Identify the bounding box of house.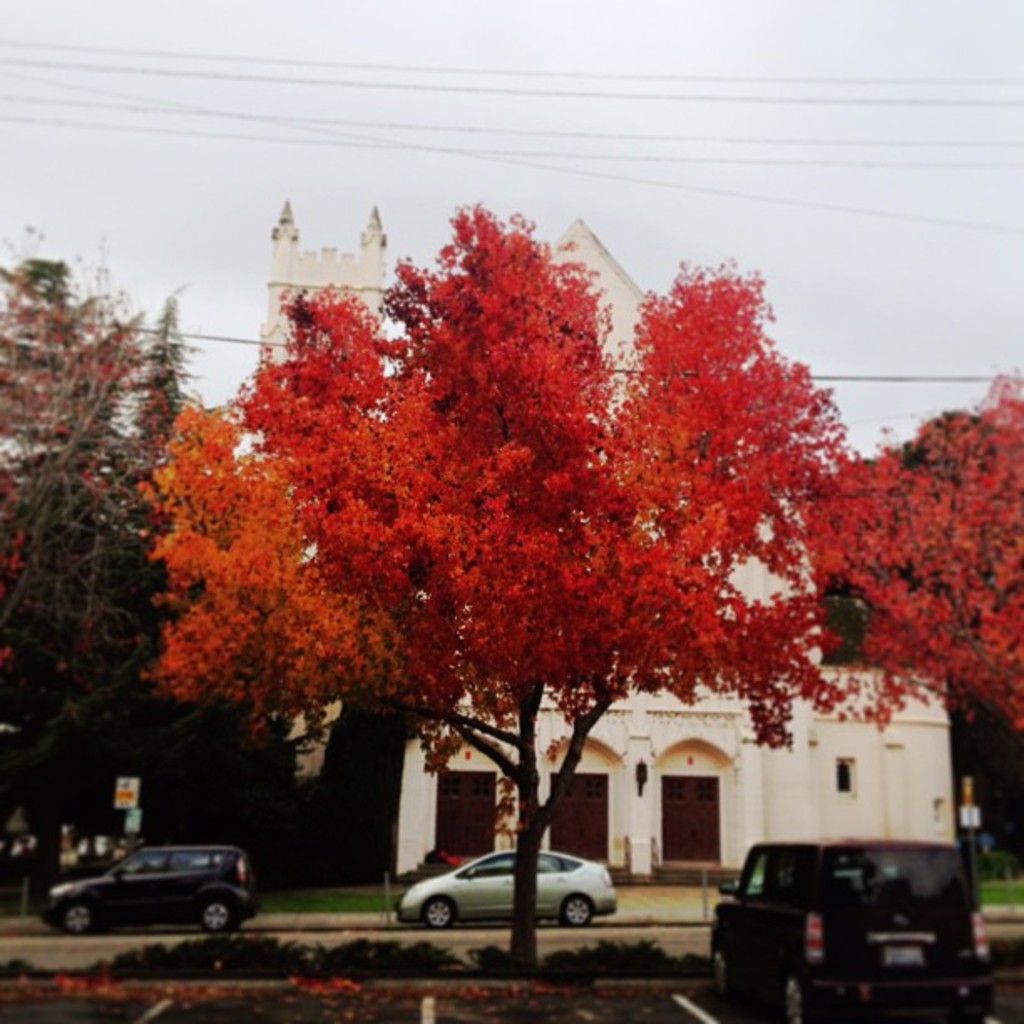
box=[288, 202, 960, 875].
